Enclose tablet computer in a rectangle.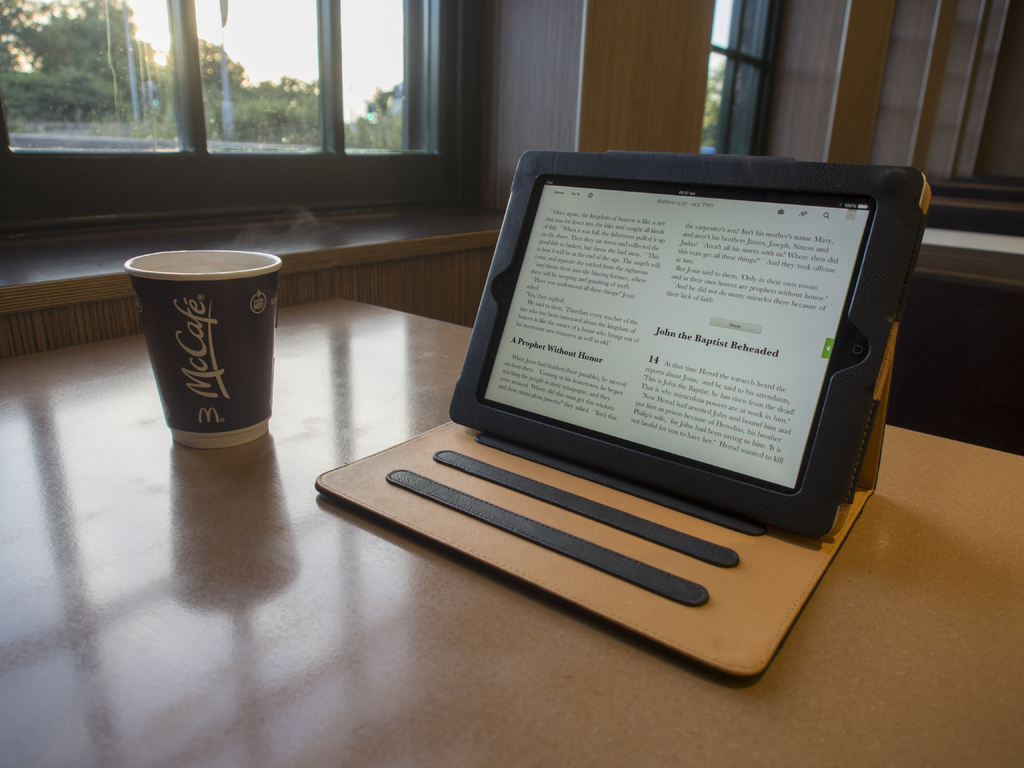
<bbox>447, 148, 934, 543</bbox>.
